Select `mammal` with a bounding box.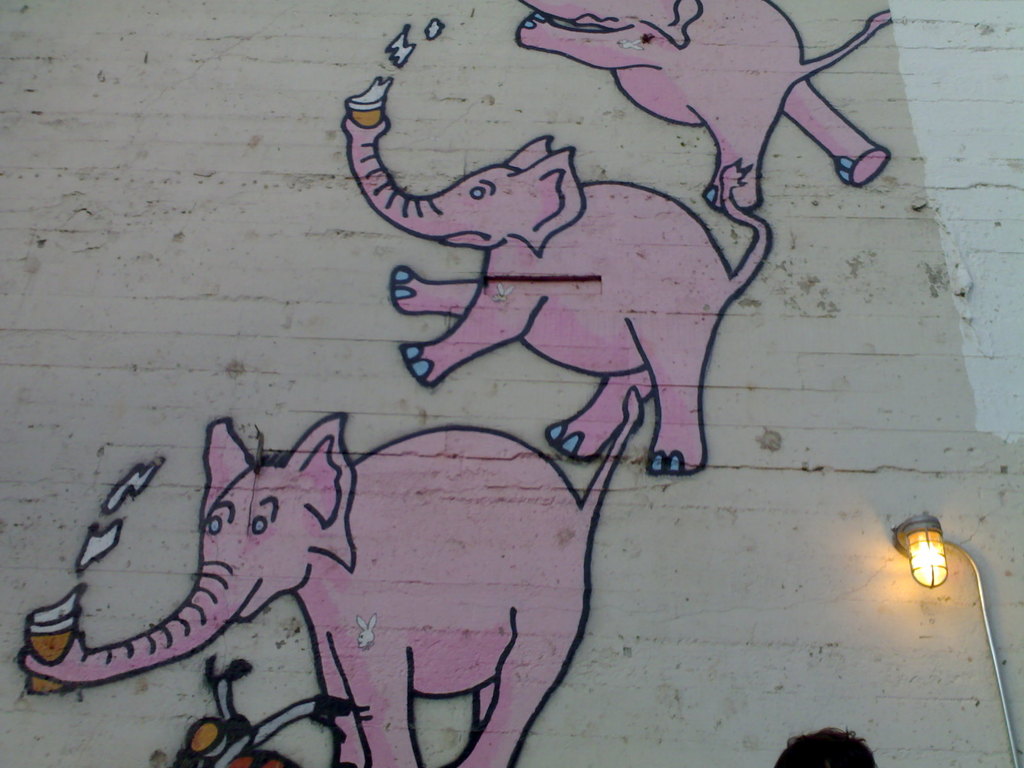
(334, 113, 788, 436).
